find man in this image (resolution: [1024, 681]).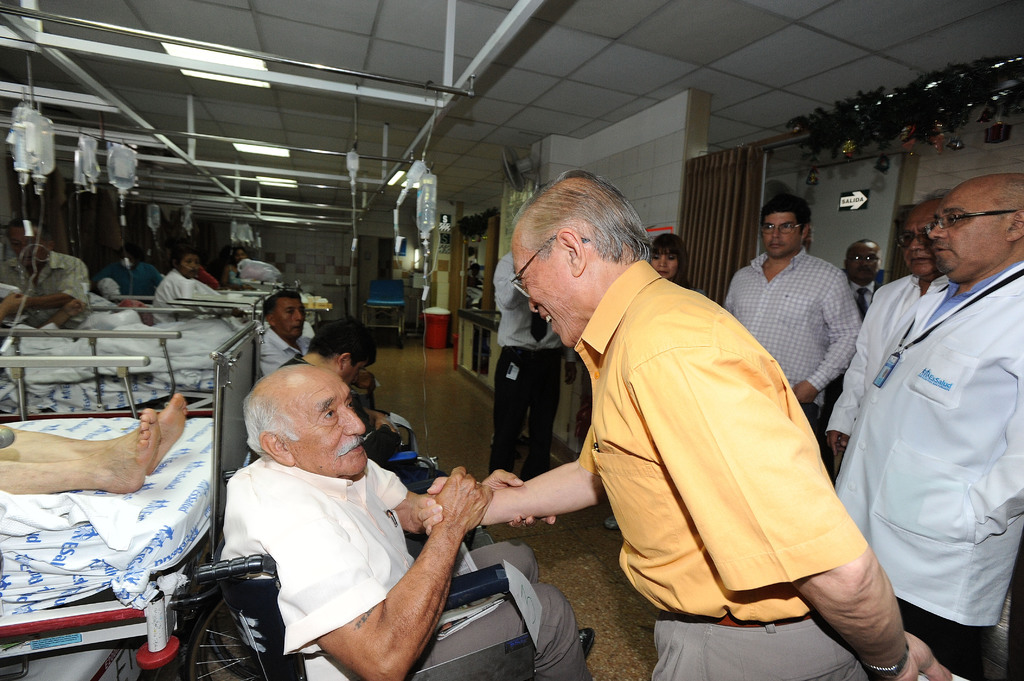
<box>0,392,188,495</box>.
